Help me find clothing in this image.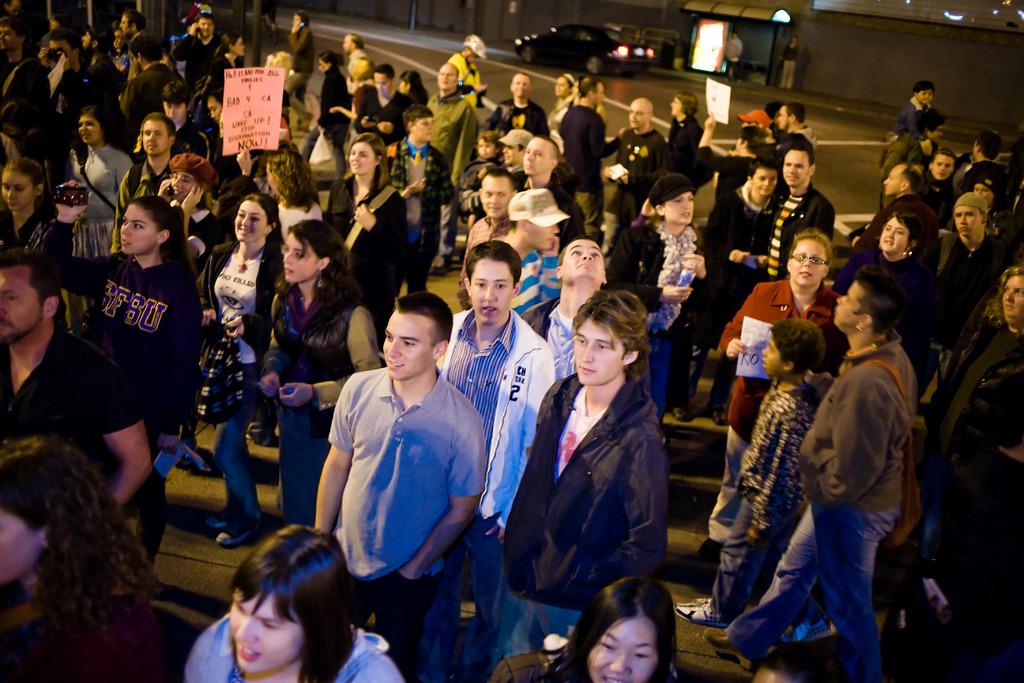
Found it: crop(425, 85, 476, 254).
